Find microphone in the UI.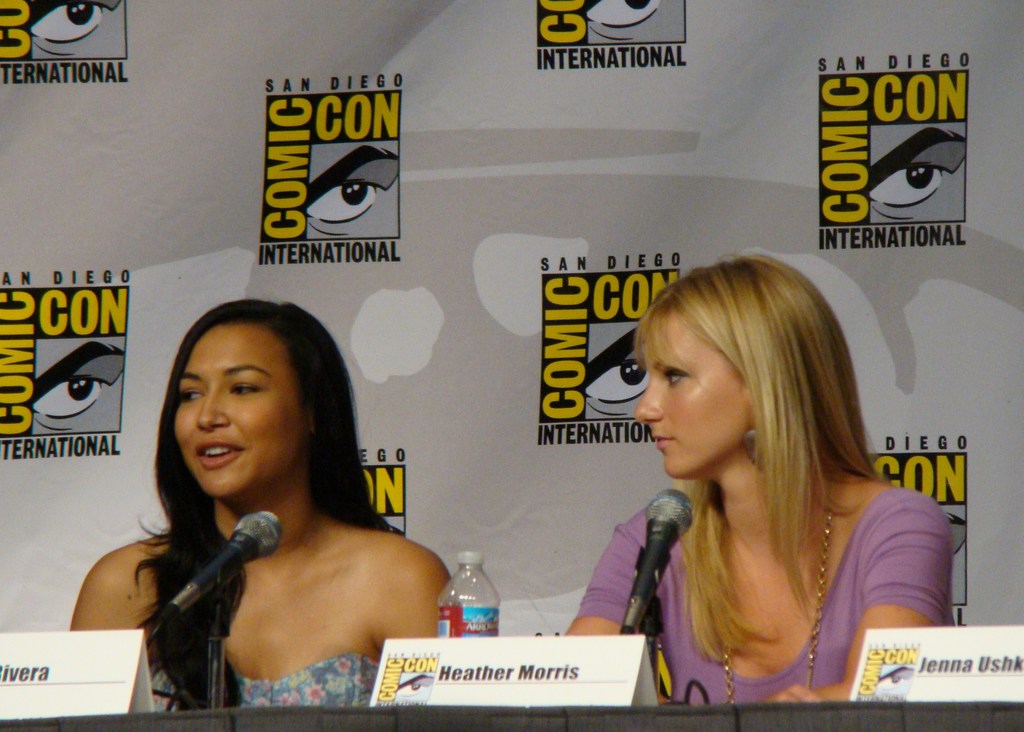
UI element at (154,509,284,629).
